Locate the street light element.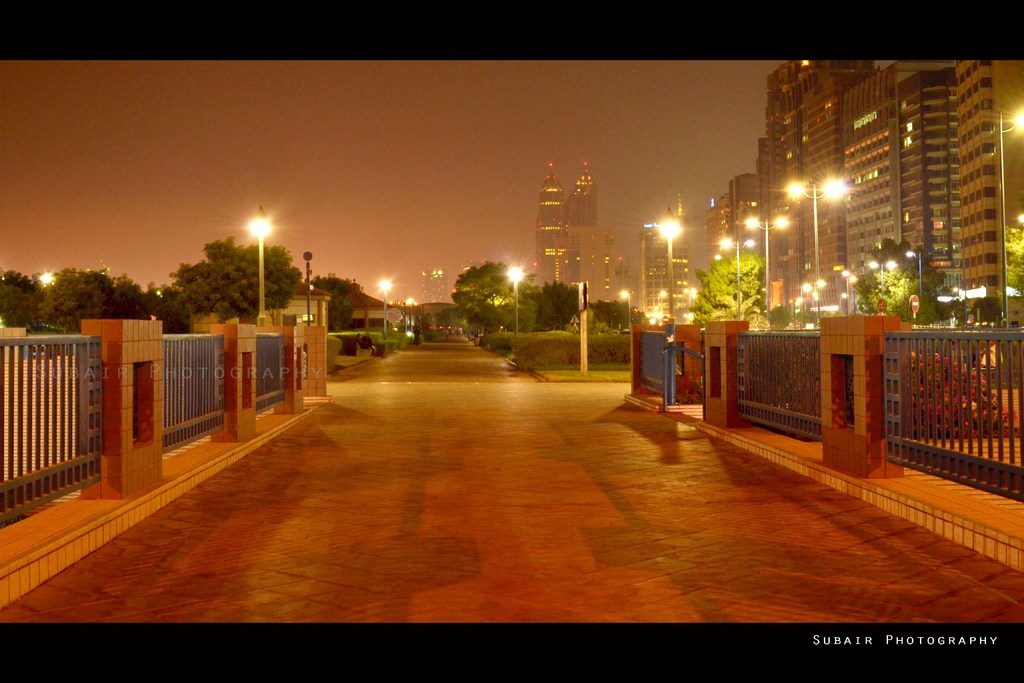
Element bbox: BBox(868, 259, 902, 306).
